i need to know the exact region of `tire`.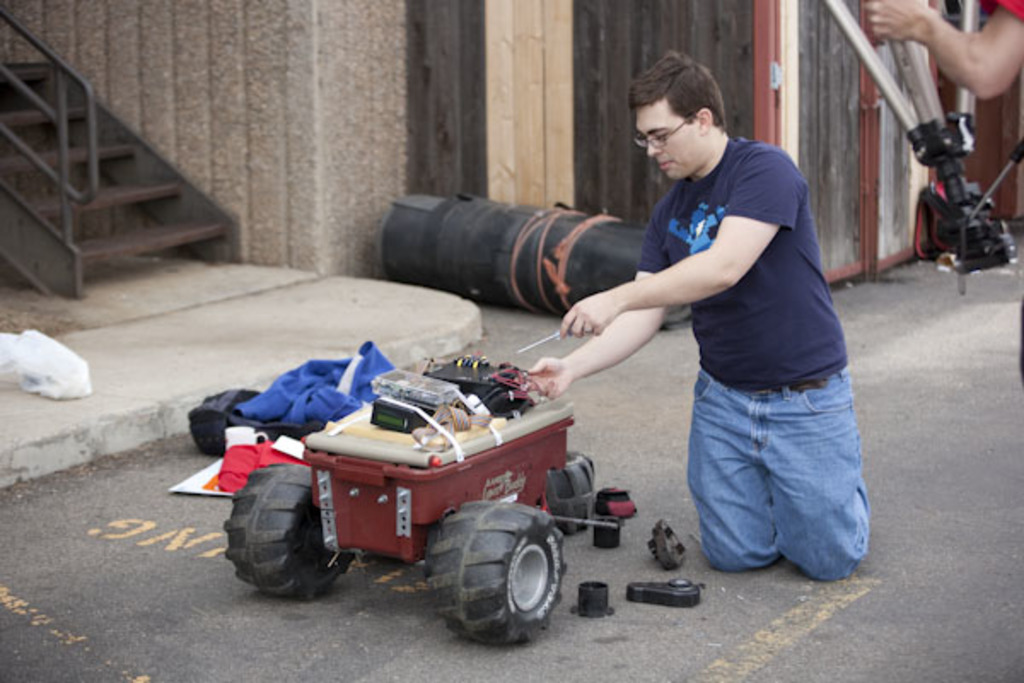
Region: rect(548, 446, 597, 536).
